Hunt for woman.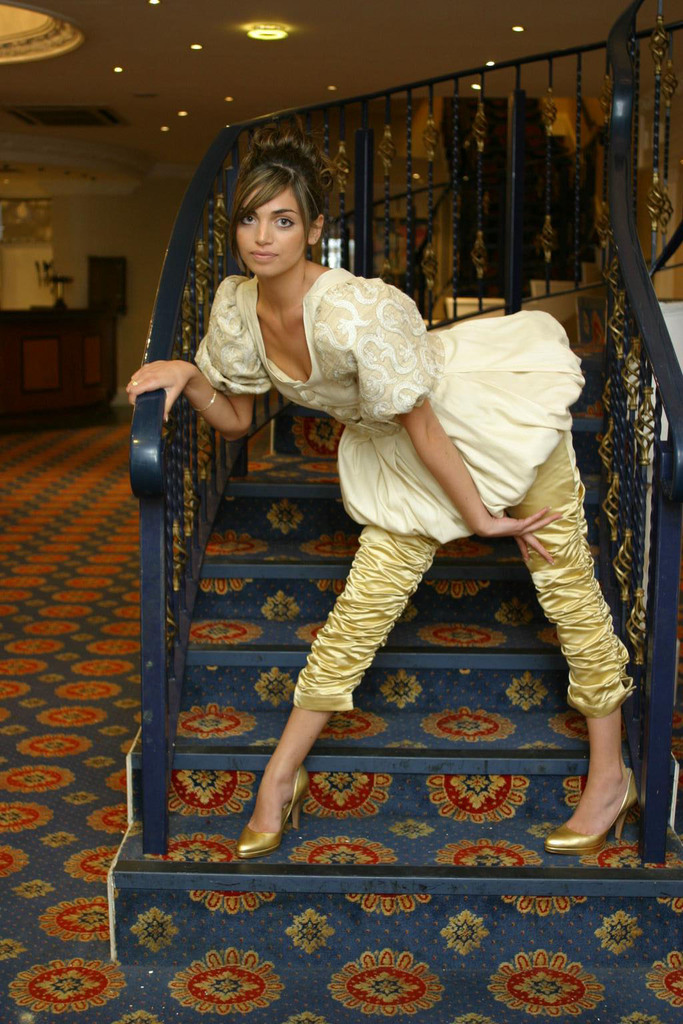
Hunted down at [159, 150, 600, 830].
